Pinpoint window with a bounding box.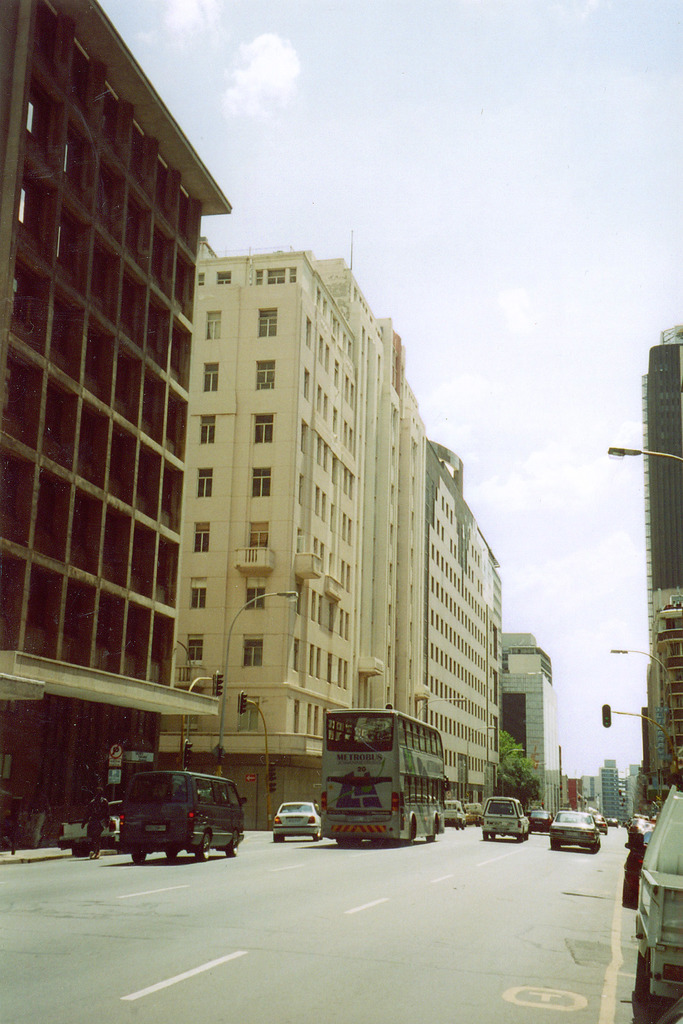
<box>254,413,273,443</box>.
